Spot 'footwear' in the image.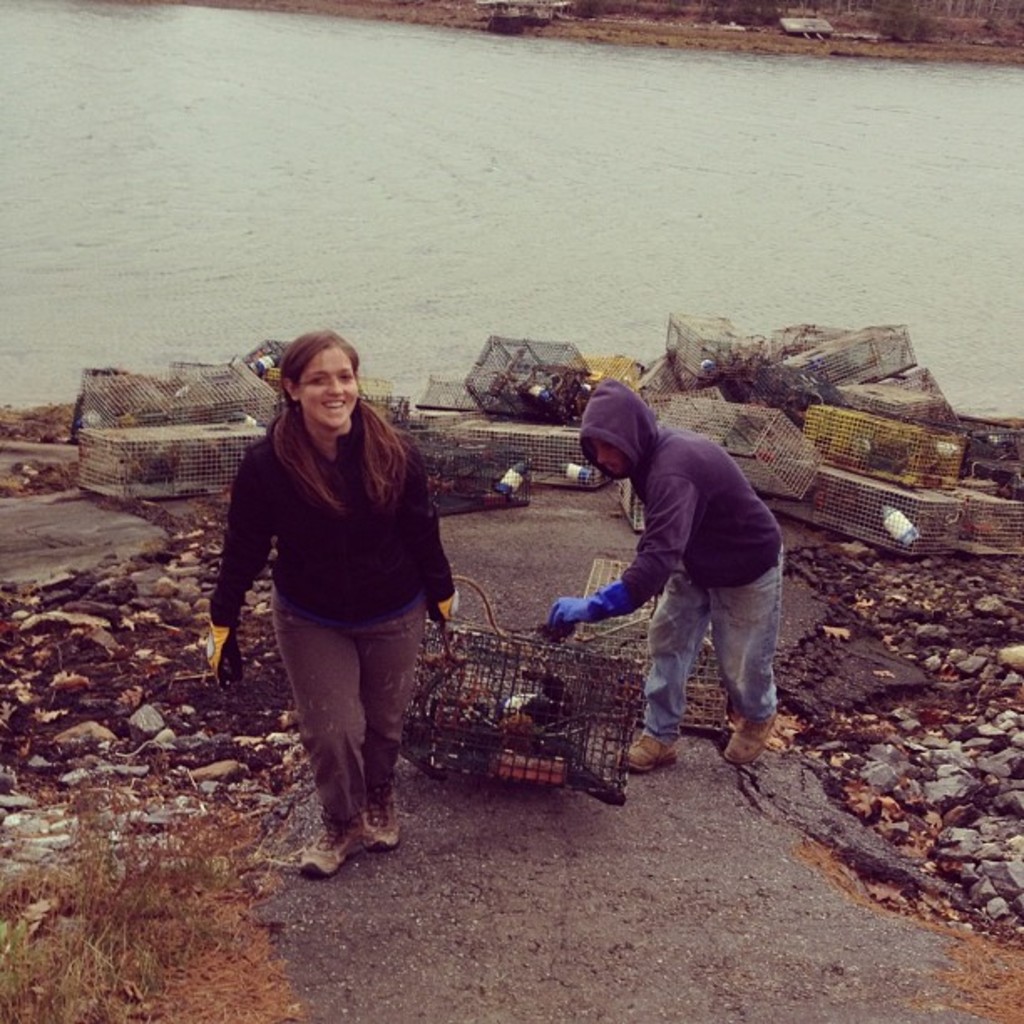
'footwear' found at region(619, 731, 671, 773).
